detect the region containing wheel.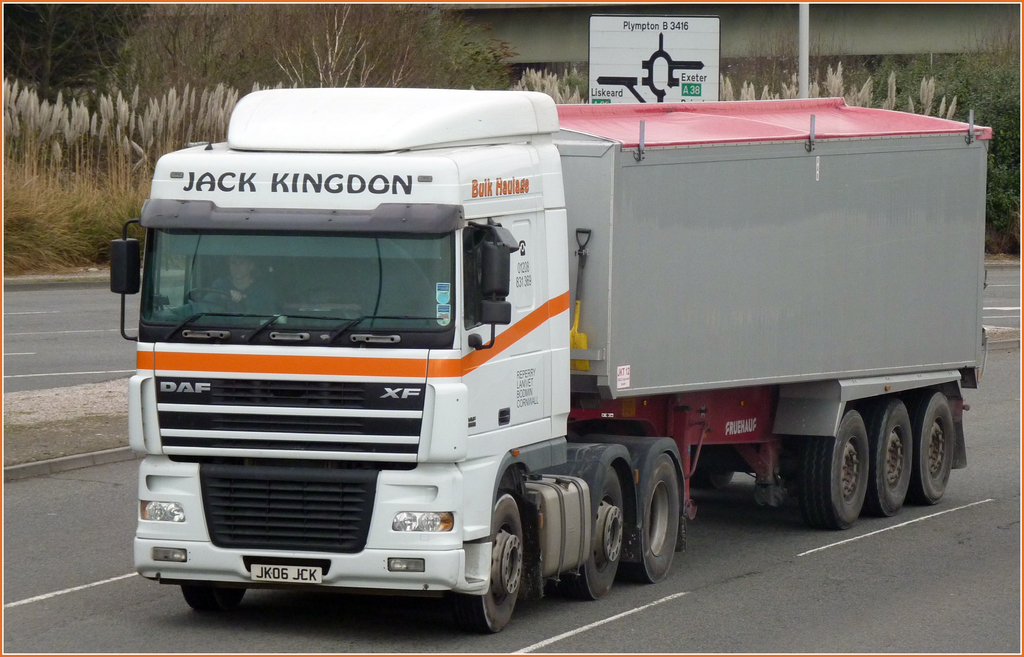
BBox(186, 287, 248, 310).
